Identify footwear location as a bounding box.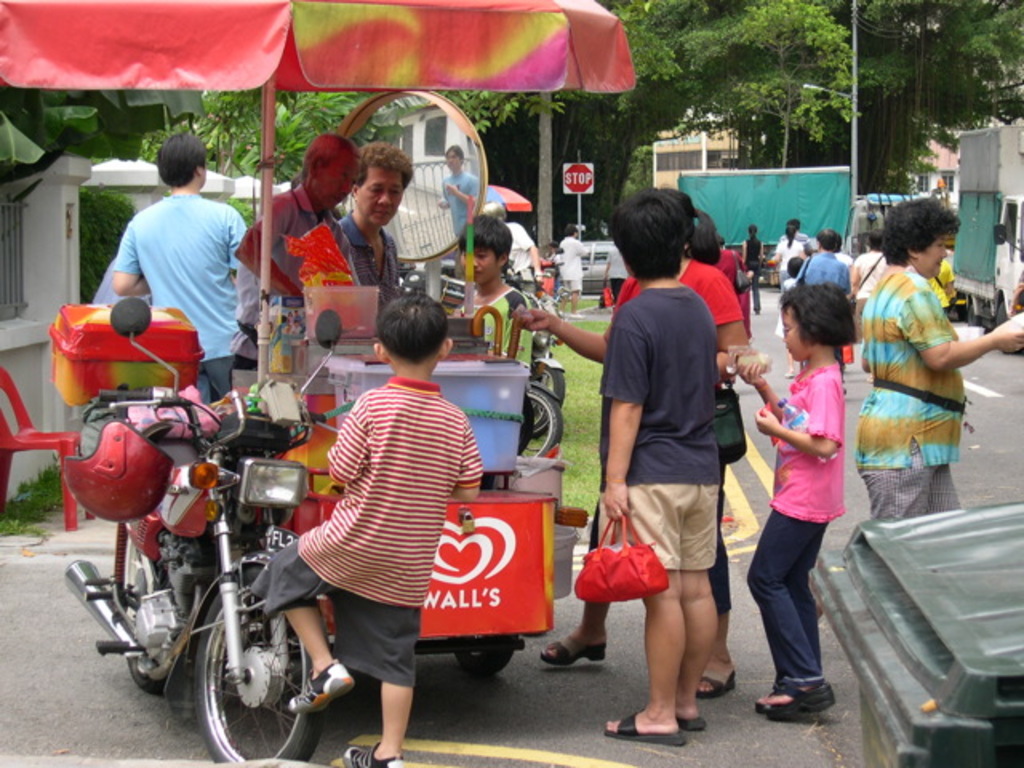
534:632:616:678.
